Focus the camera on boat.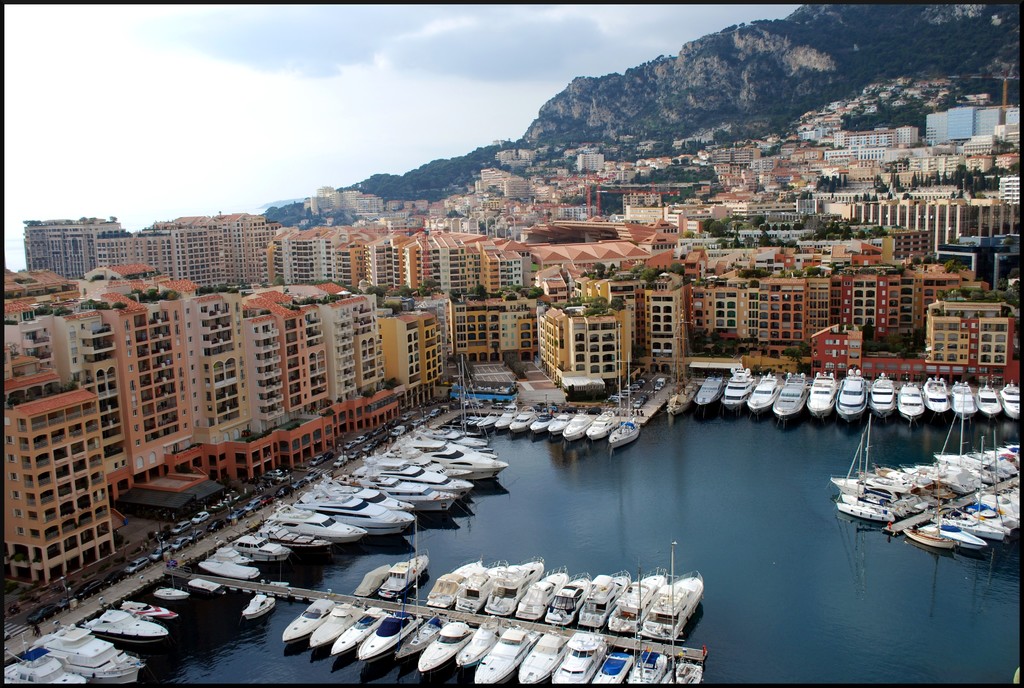
Focus region: Rect(627, 647, 666, 683).
